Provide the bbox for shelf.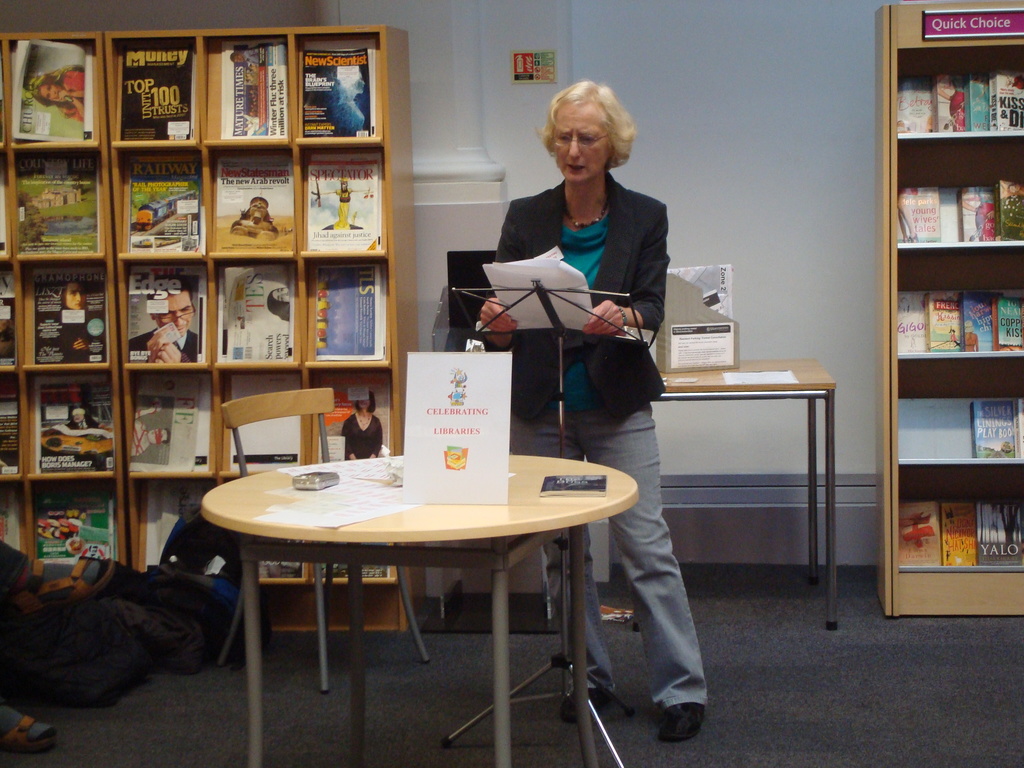
27 476 132 575.
